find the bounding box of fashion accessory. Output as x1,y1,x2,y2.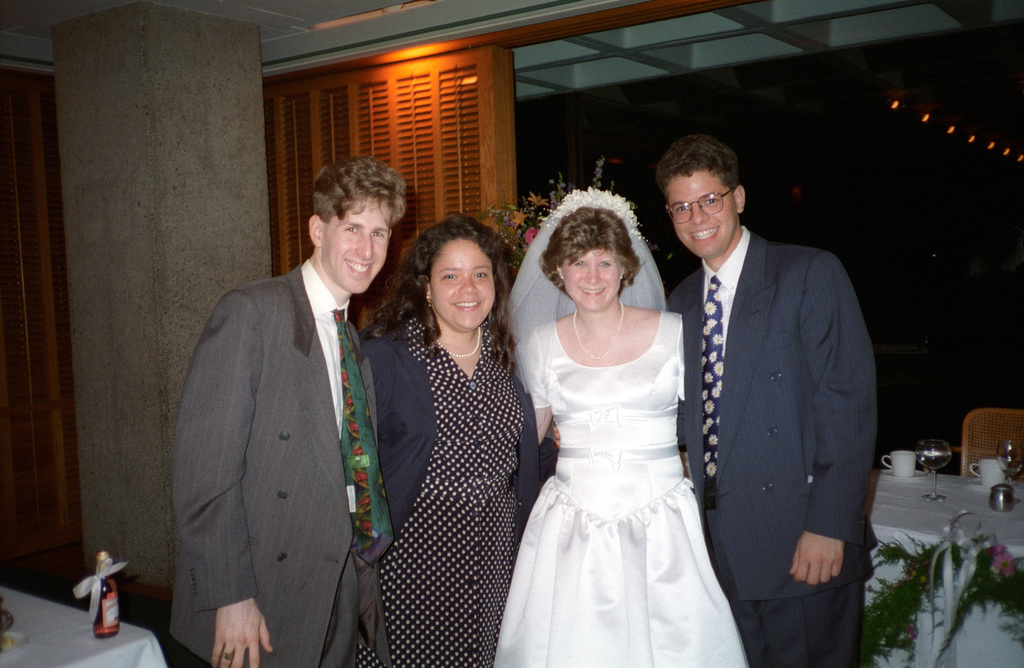
434,323,482,354.
